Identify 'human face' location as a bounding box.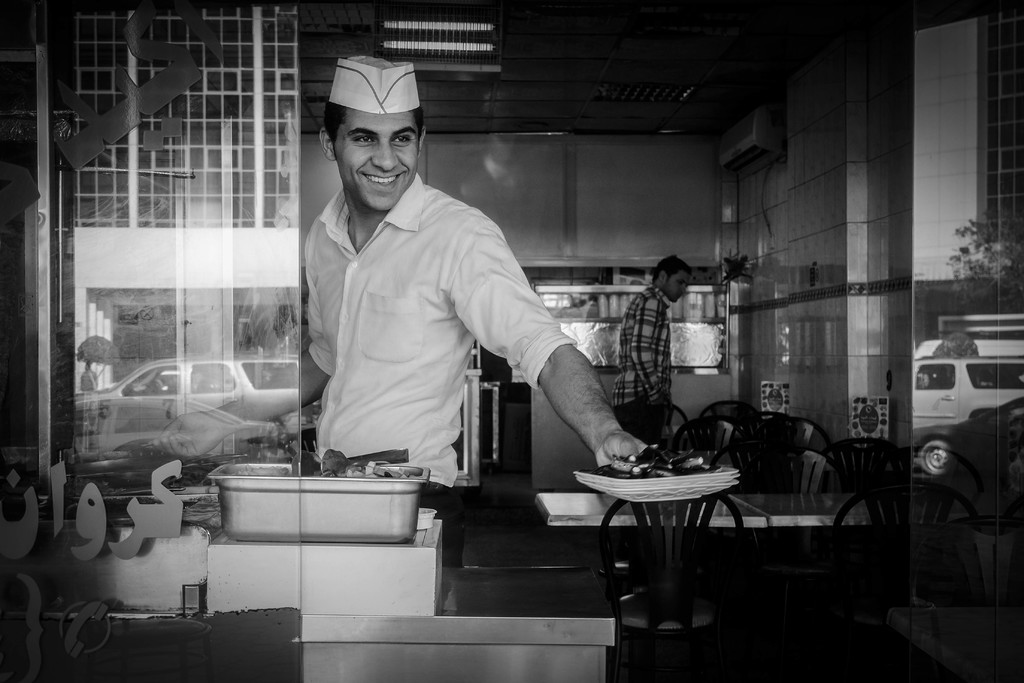
[x1=338, y1=108, x2=417, y2=210].
